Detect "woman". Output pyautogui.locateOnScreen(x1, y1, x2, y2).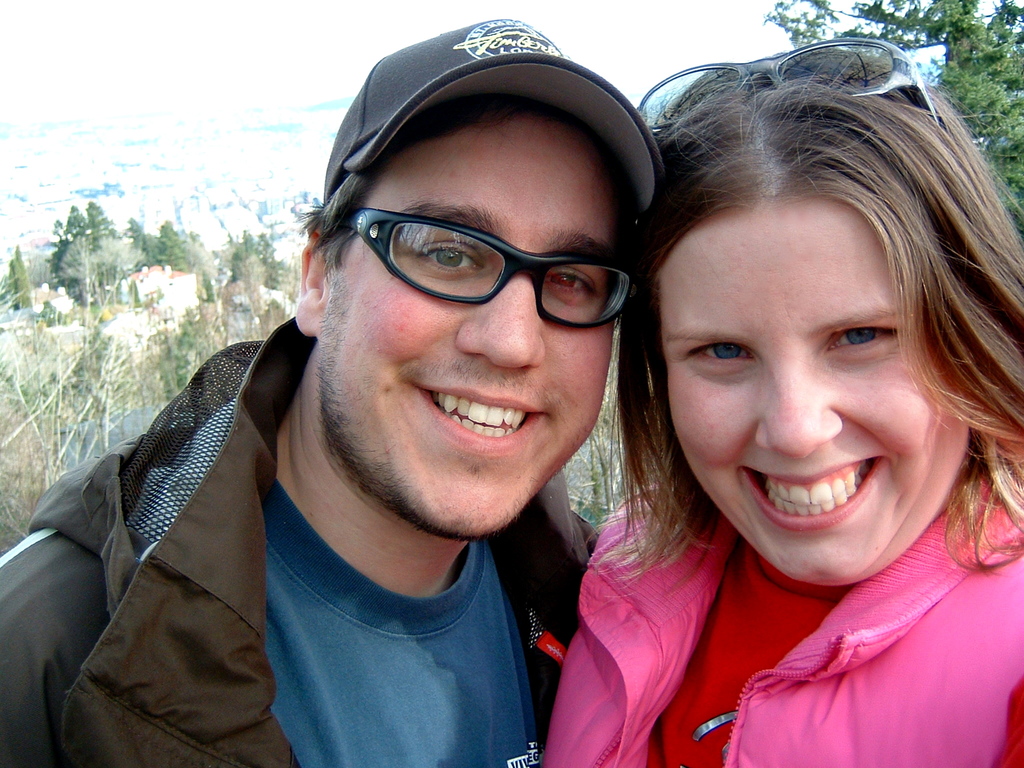
pyautogui.locateOnScreen(557, 56, 1023, 755).
